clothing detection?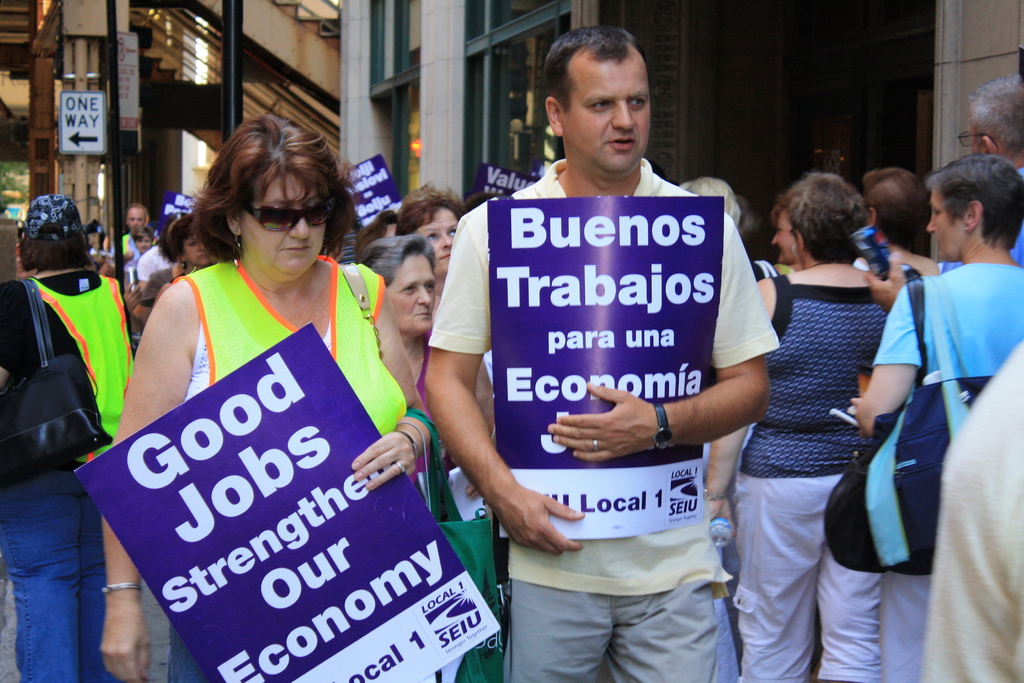
left=463, top=124, right=769, bottom=629
